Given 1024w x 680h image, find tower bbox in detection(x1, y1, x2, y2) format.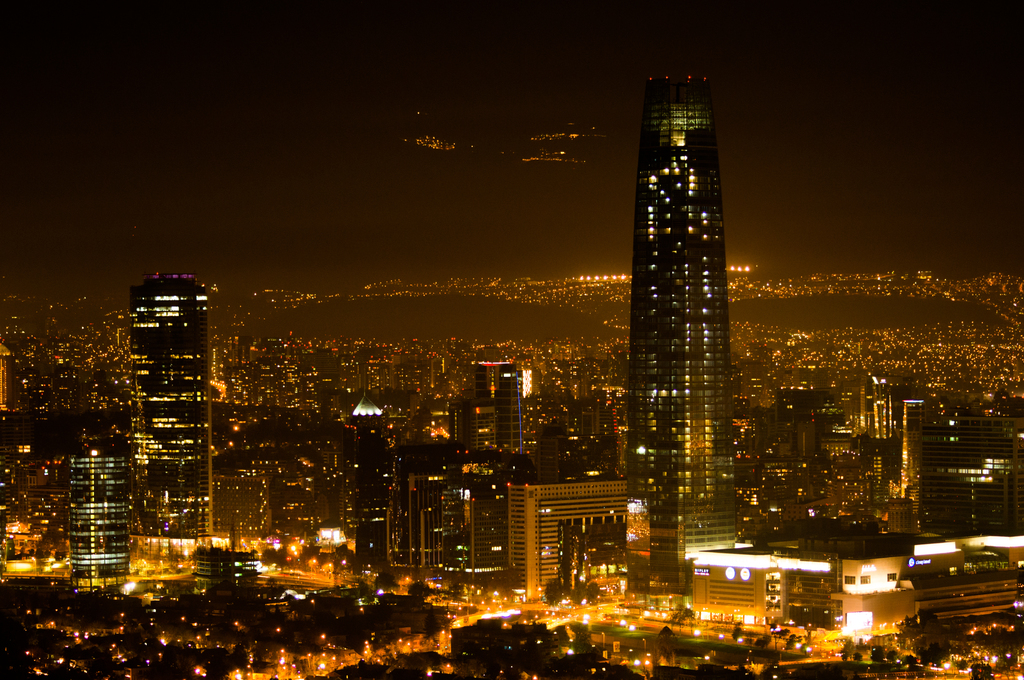
detection(99, 262, 231, 530).
